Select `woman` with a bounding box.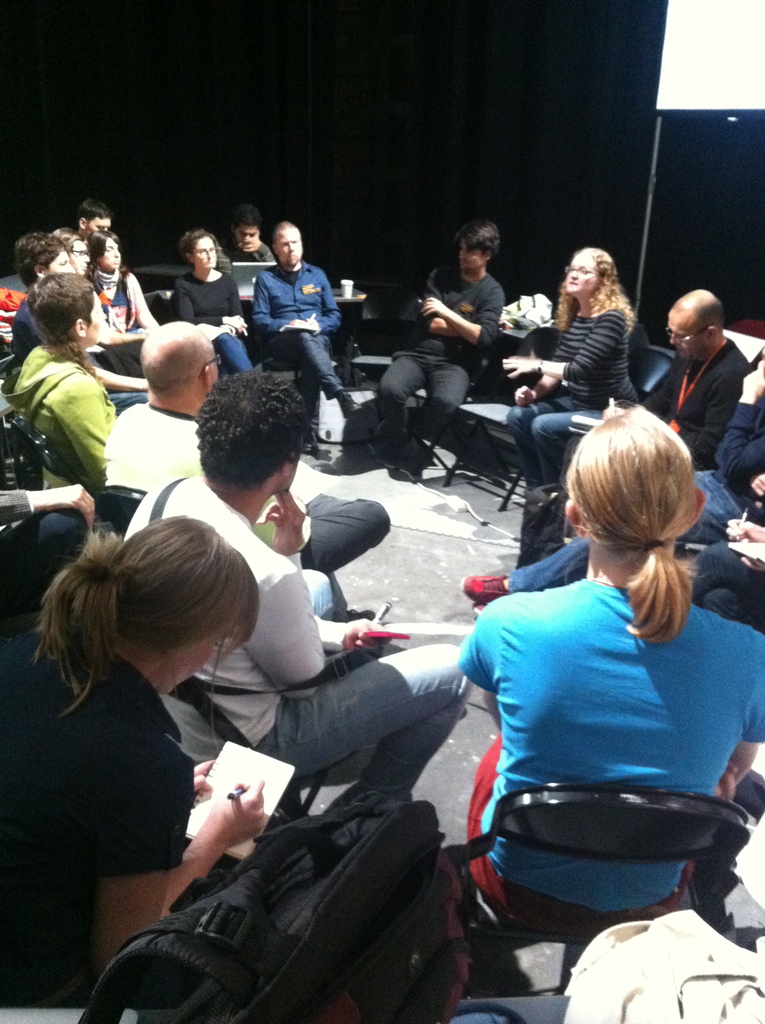
detection(7, 496, 308, 976).
